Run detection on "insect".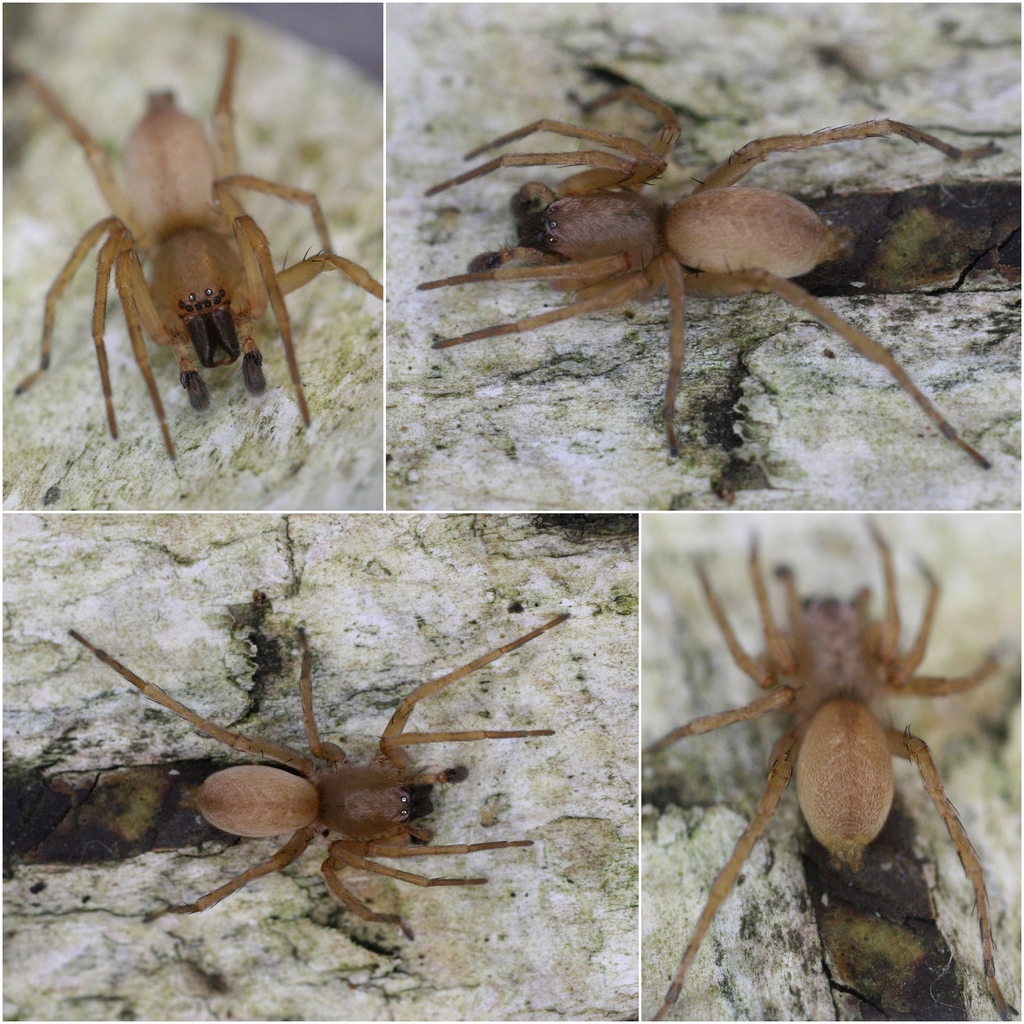
Result: select_region(67, 618, 576, 945).
